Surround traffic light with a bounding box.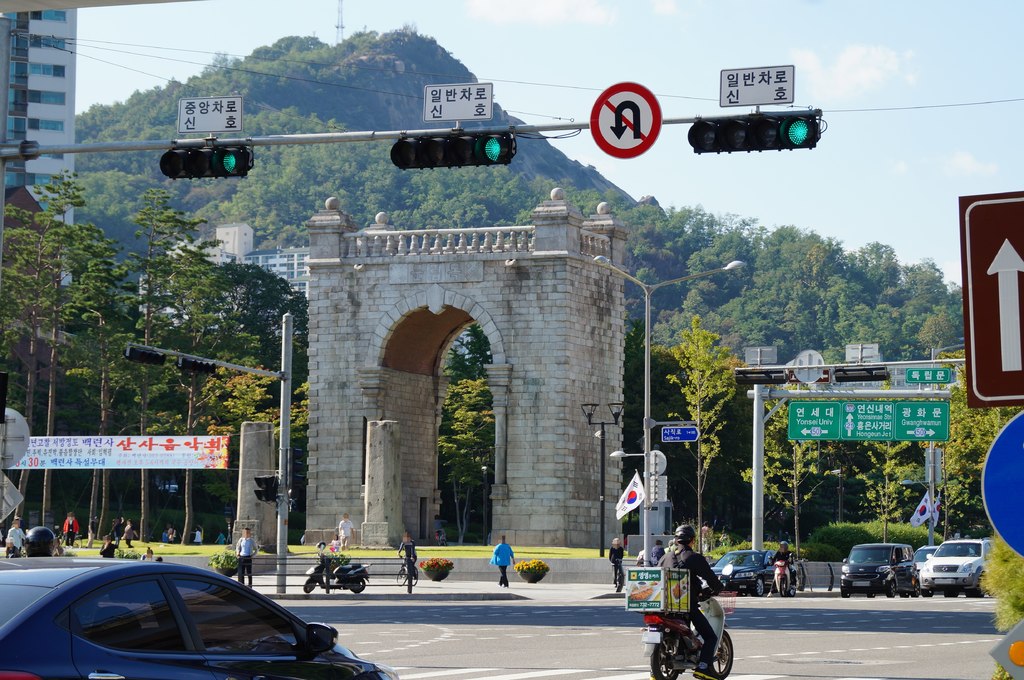
x1=733, y1=368, x2=786, y2=384.
